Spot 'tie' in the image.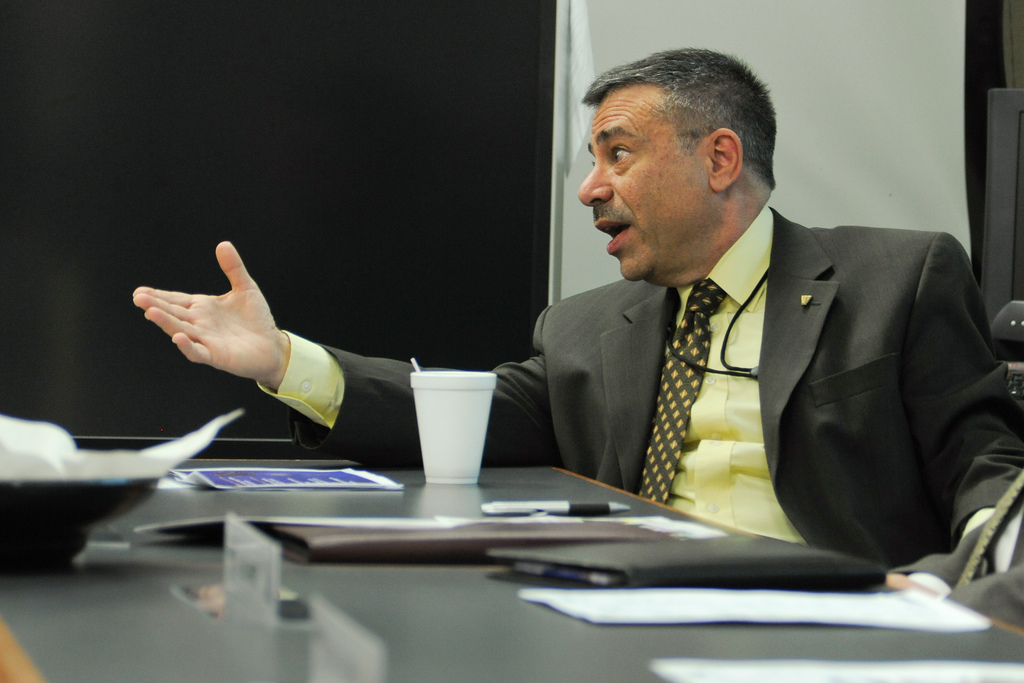
'tie' found at [left=636, top=281, right=724, bottom=504].
